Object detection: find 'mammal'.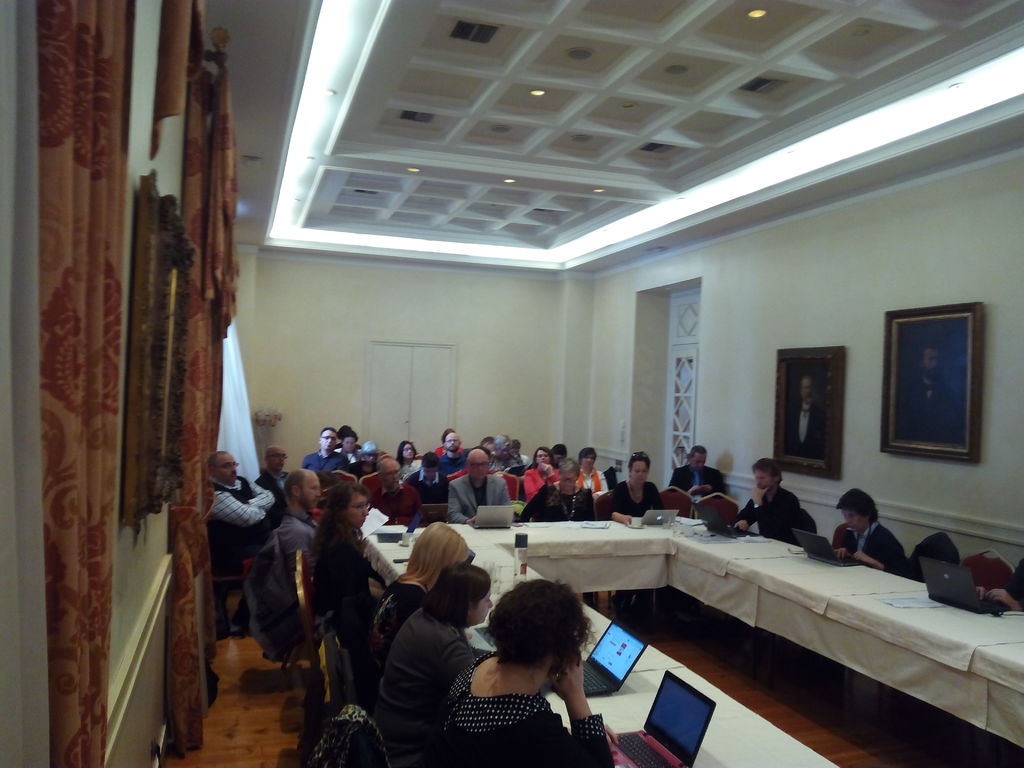
bbox=(374, 564, 479, 767).
